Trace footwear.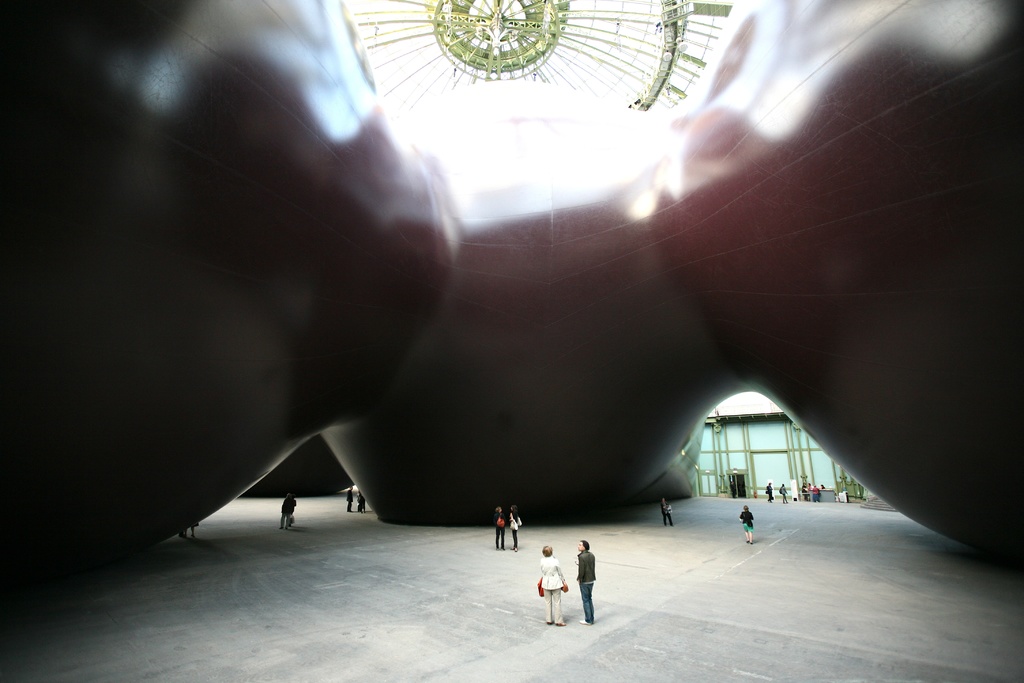
Traced to <region>495, 546, 500, 552</region>.
